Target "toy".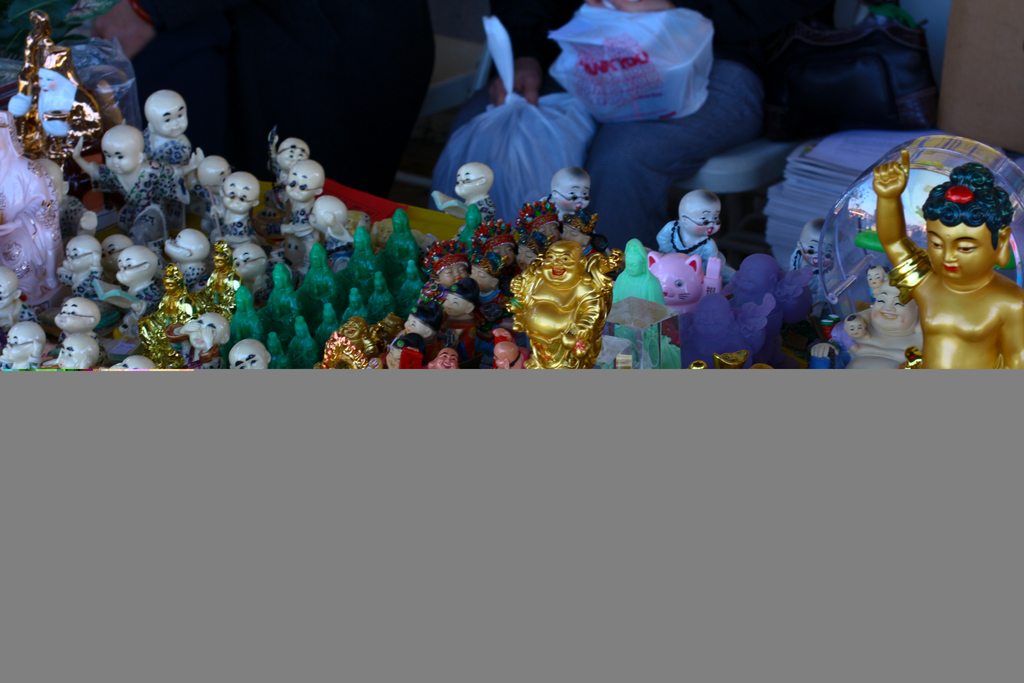
Target region: l=596, t=234, r=681, b=373.
